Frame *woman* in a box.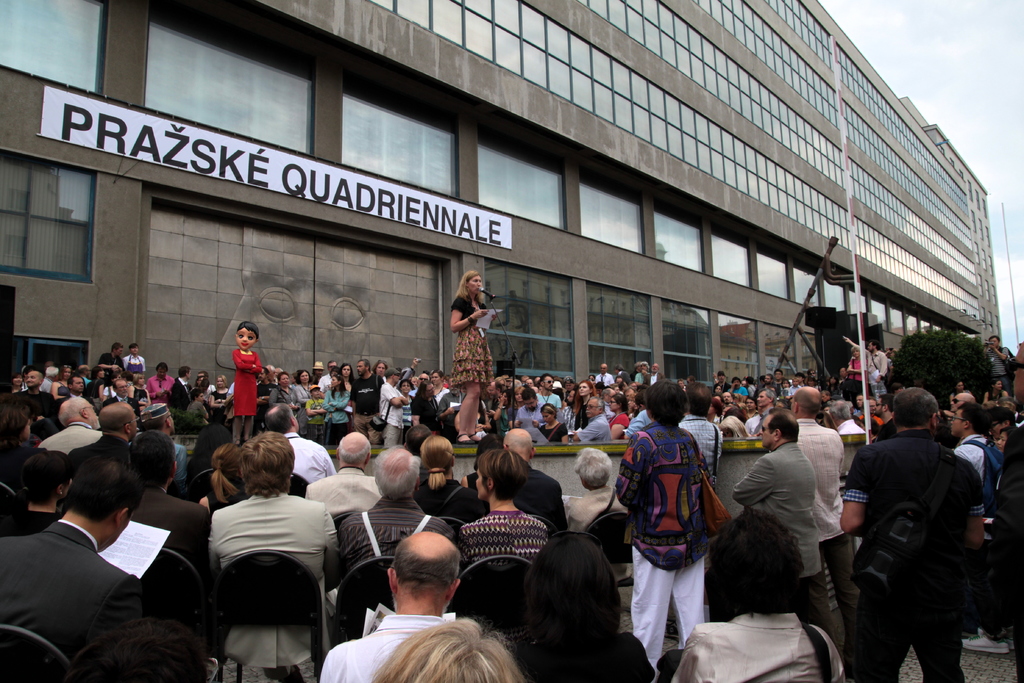
pyautogui.locateOnScreen(570, 379, 602, 426).
